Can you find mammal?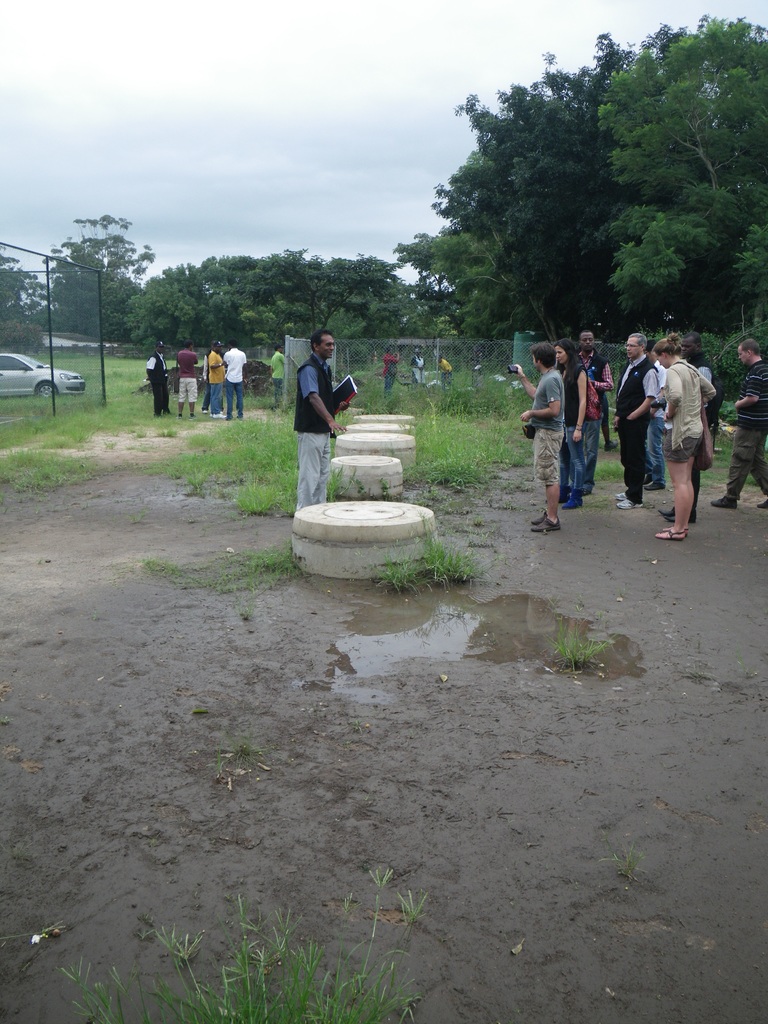
Yes, bounding box: Rect(408, 351, 426, 388).
